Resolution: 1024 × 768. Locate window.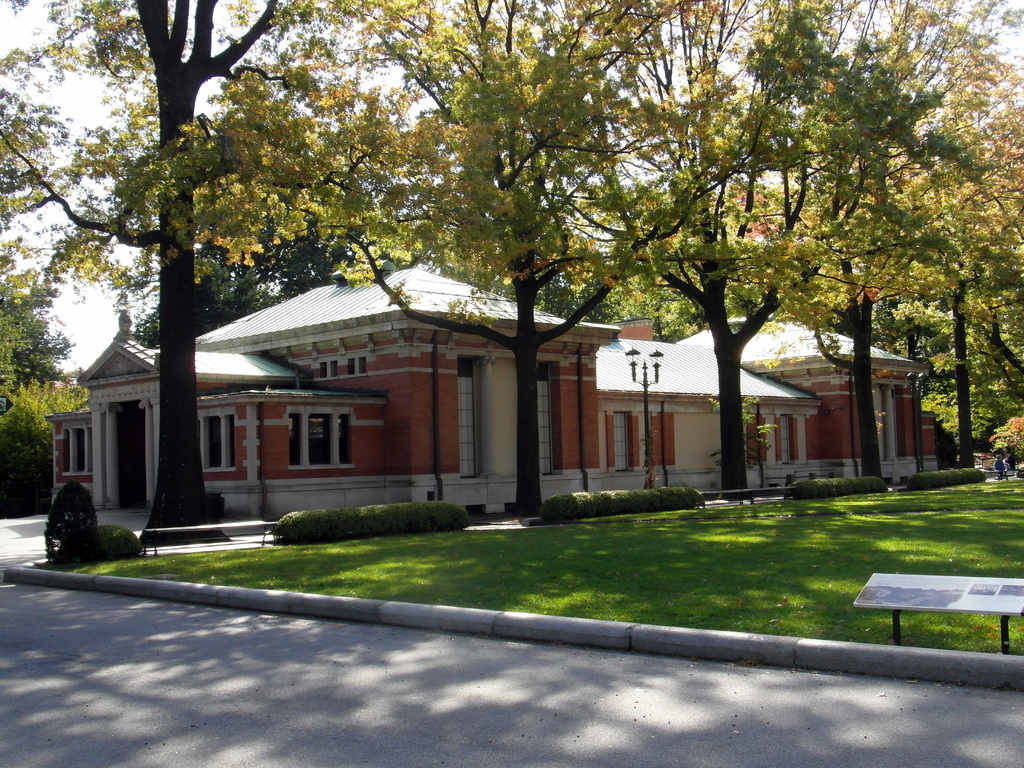
locate(287, 408, 355, 471).
